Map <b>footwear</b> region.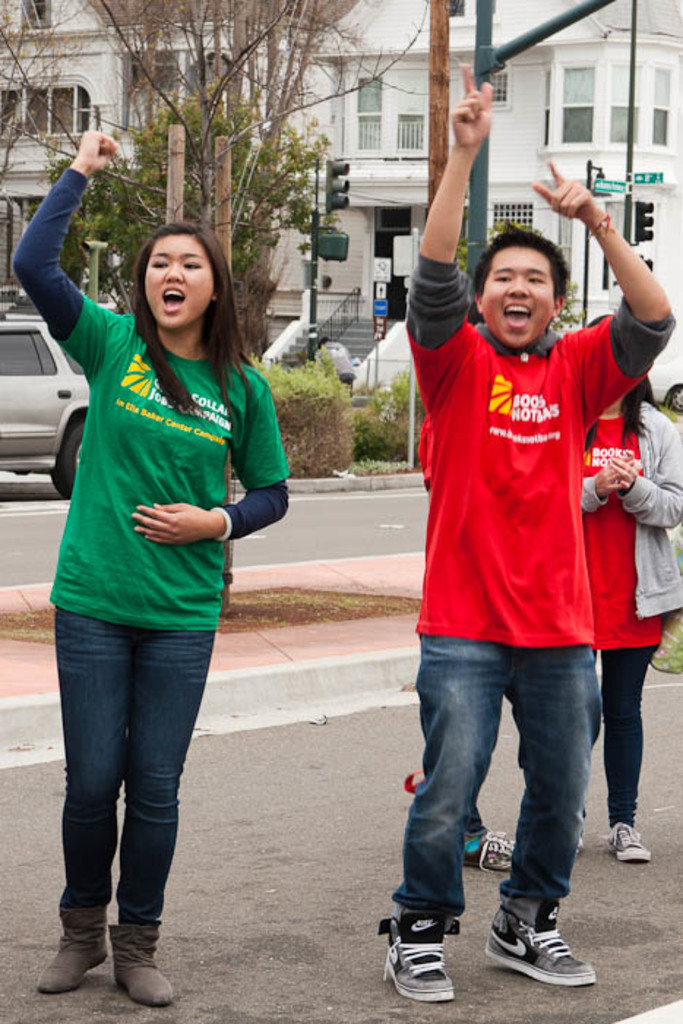
Mapped to Rect(614, 812, 652, 865).
